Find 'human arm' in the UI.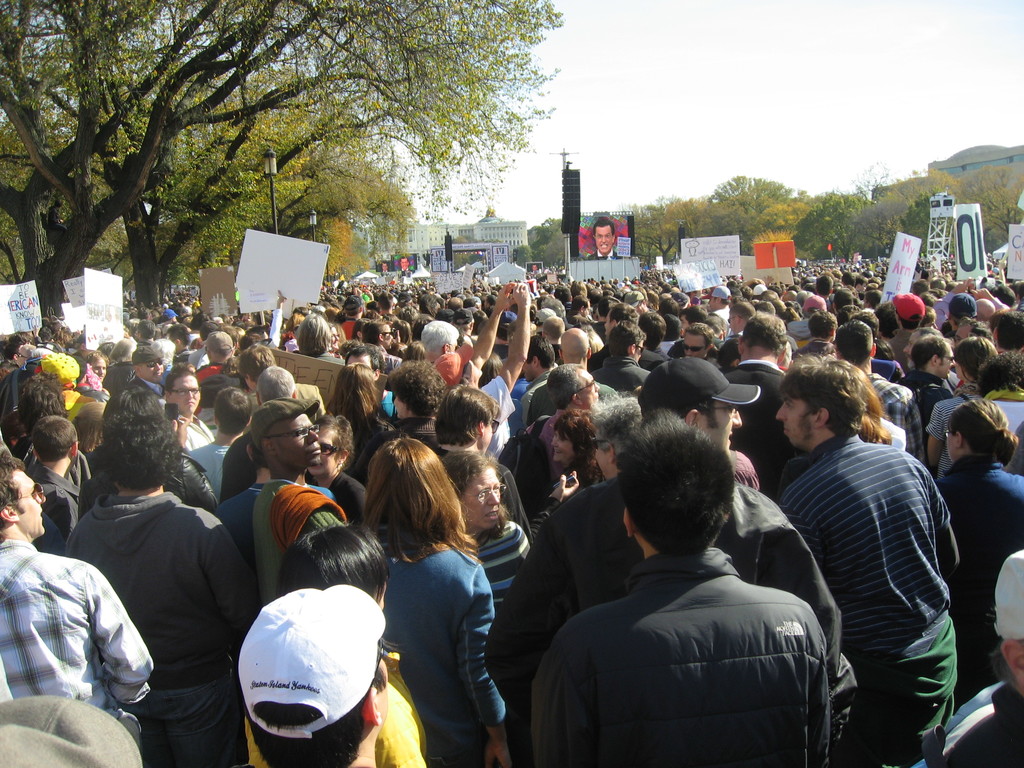
UI element at x1=266, y1=283, x2=292, y2=352.
